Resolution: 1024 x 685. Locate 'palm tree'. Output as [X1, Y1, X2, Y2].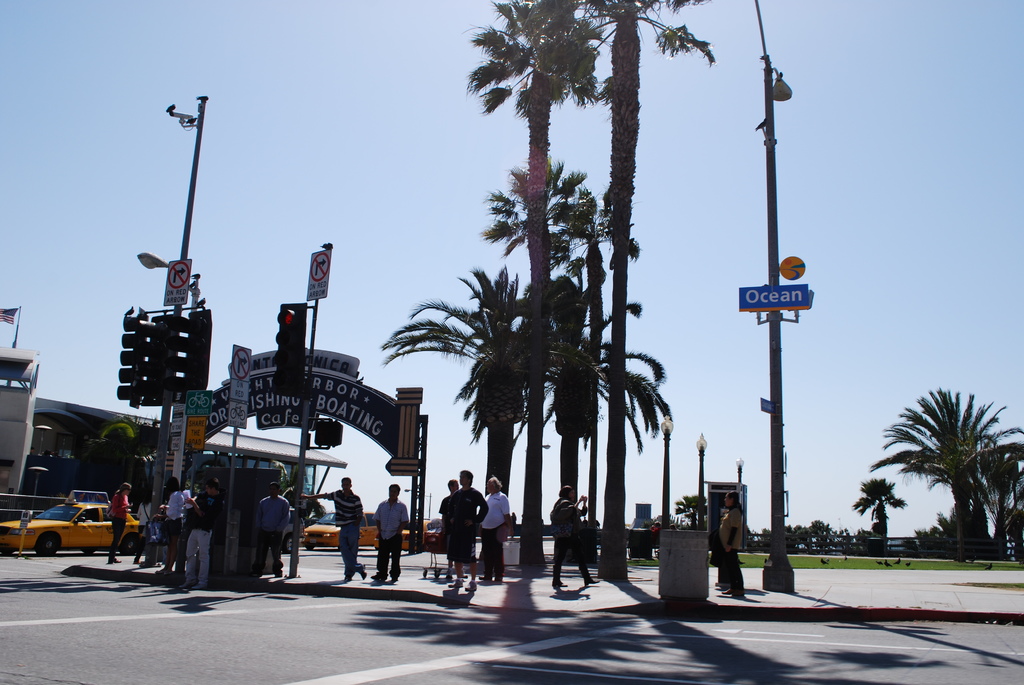
[863, 397, 1003, 570].
